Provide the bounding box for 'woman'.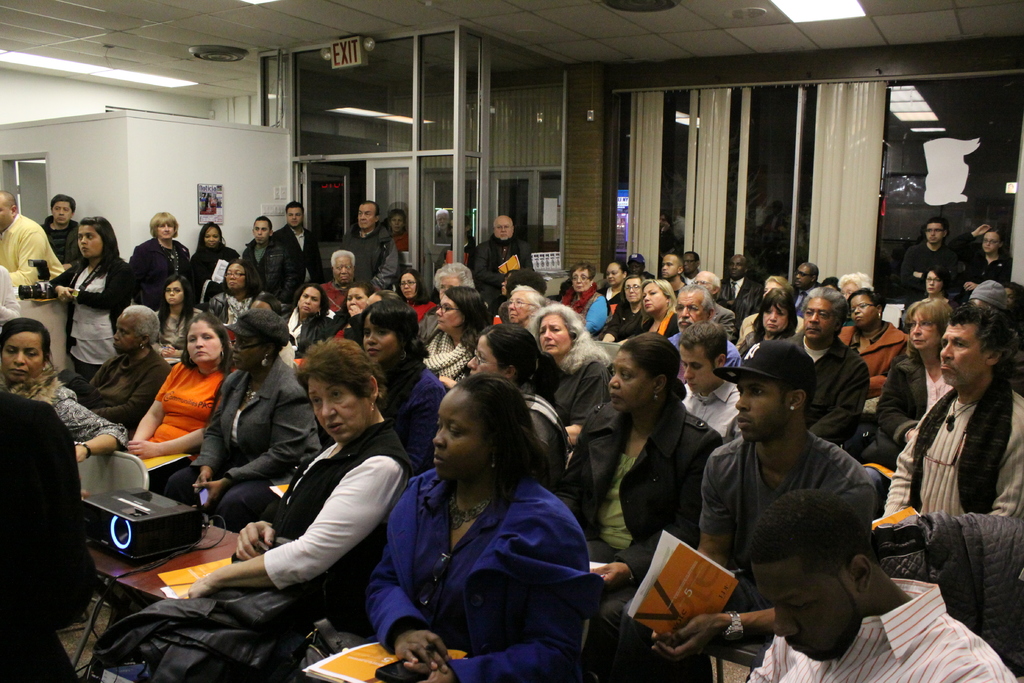
154:270:202:352.
